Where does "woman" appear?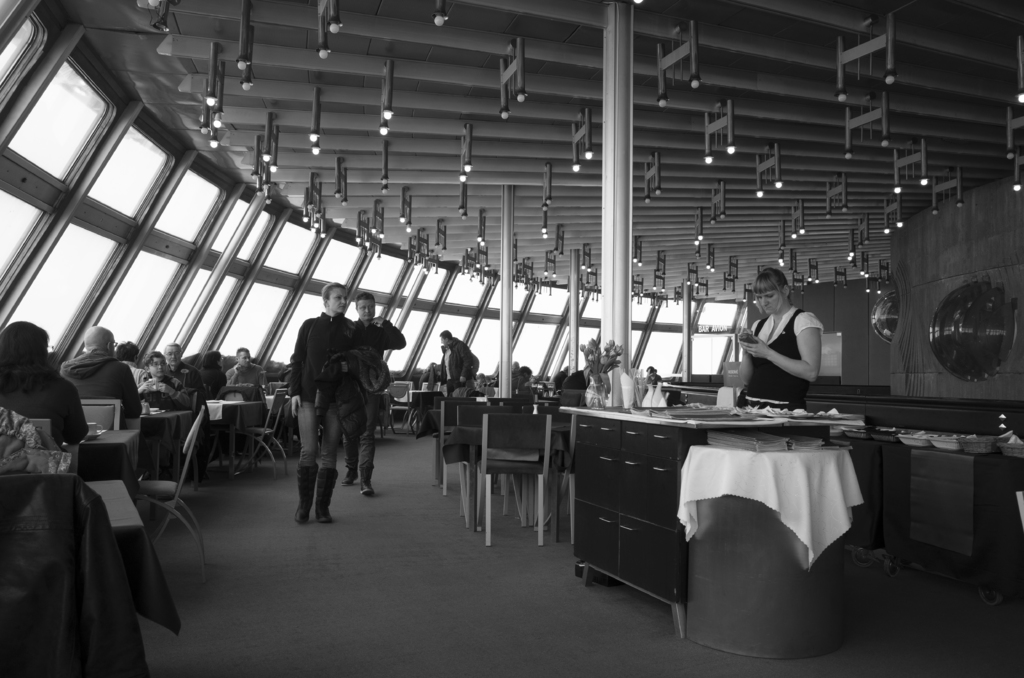
Appears at BBox(196, 350, 227, 401).
